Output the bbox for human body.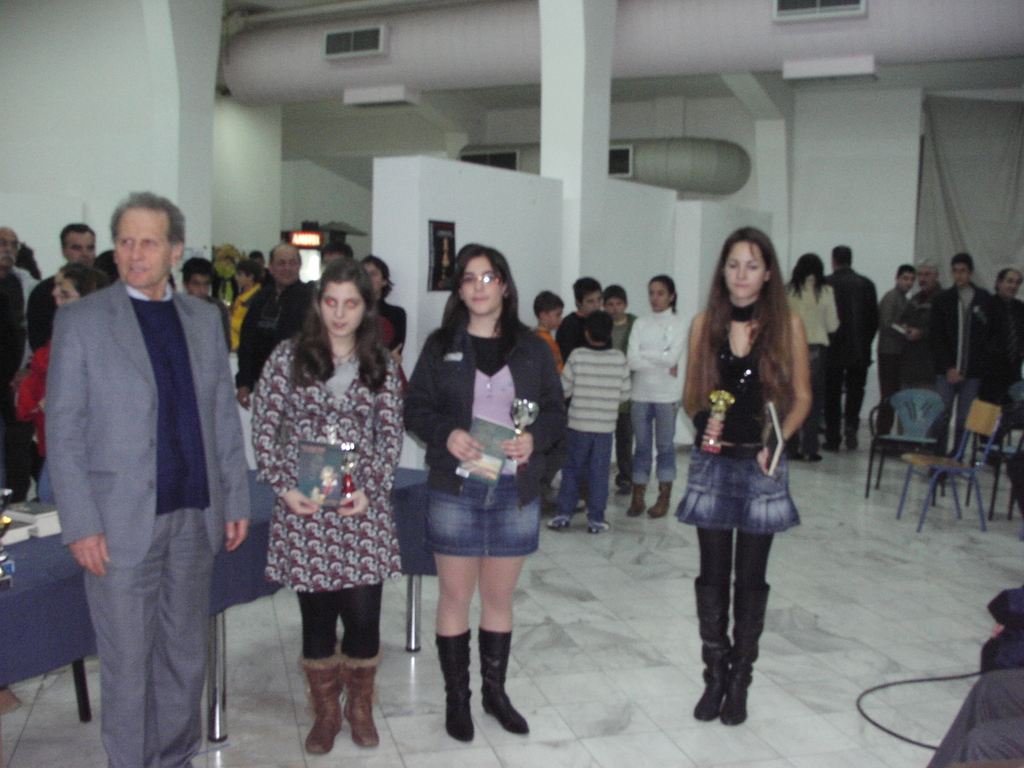
select_region(536, 324, 566, 376).
